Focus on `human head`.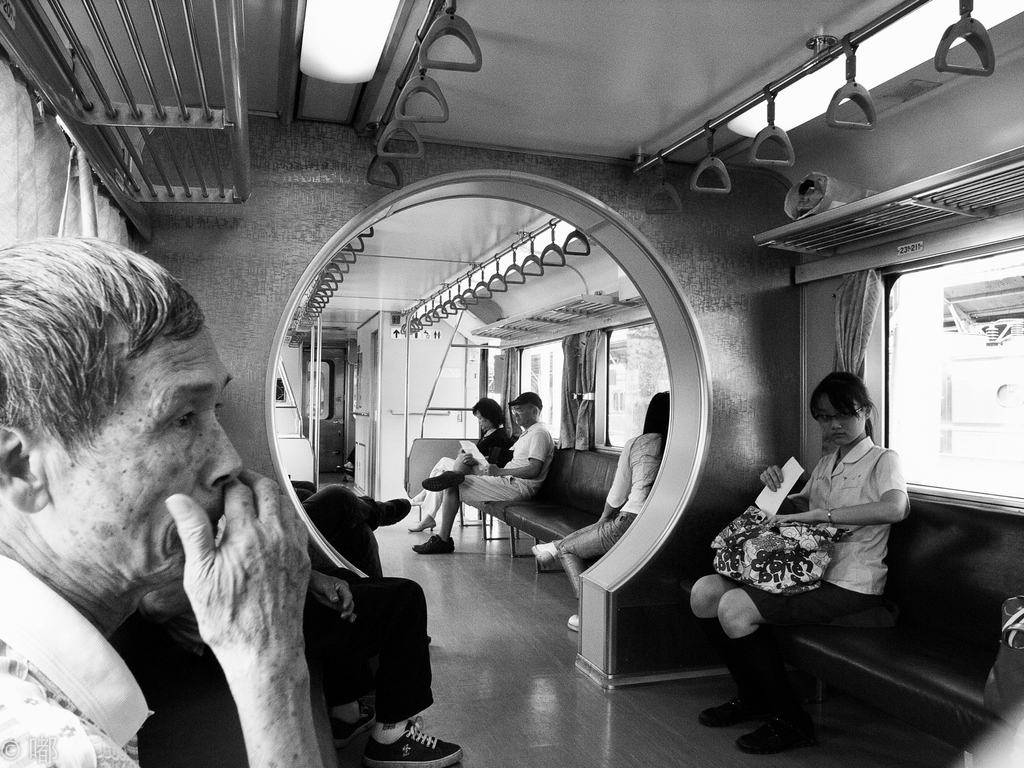
Focused at left=644, top=392, right=671, bottom=430.
